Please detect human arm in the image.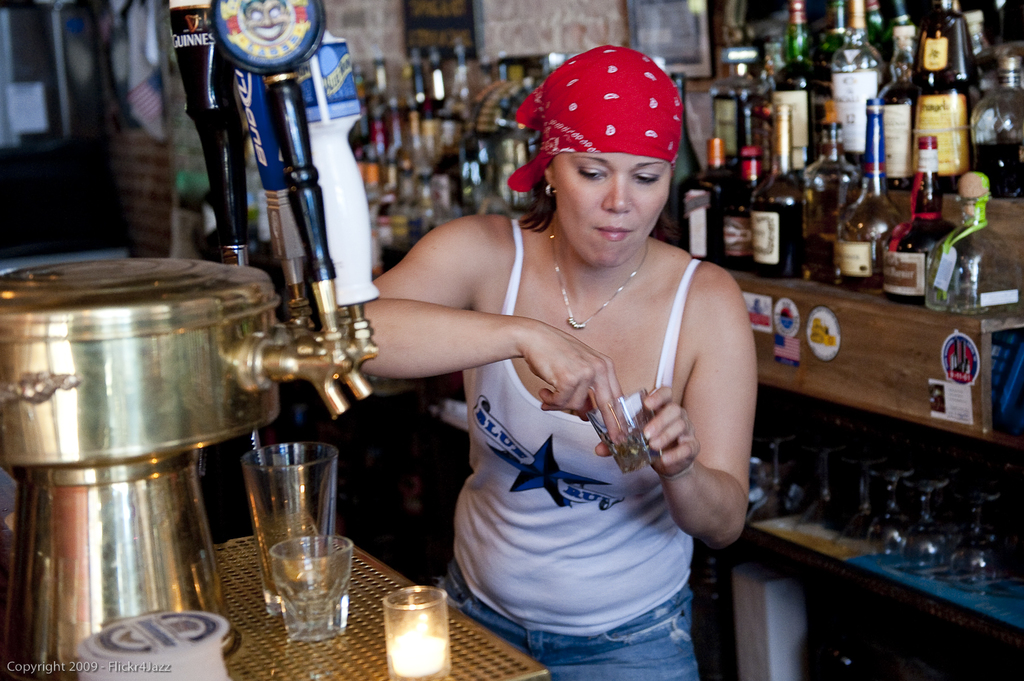
x1=649 y1=325 x2=759 y2=596.
